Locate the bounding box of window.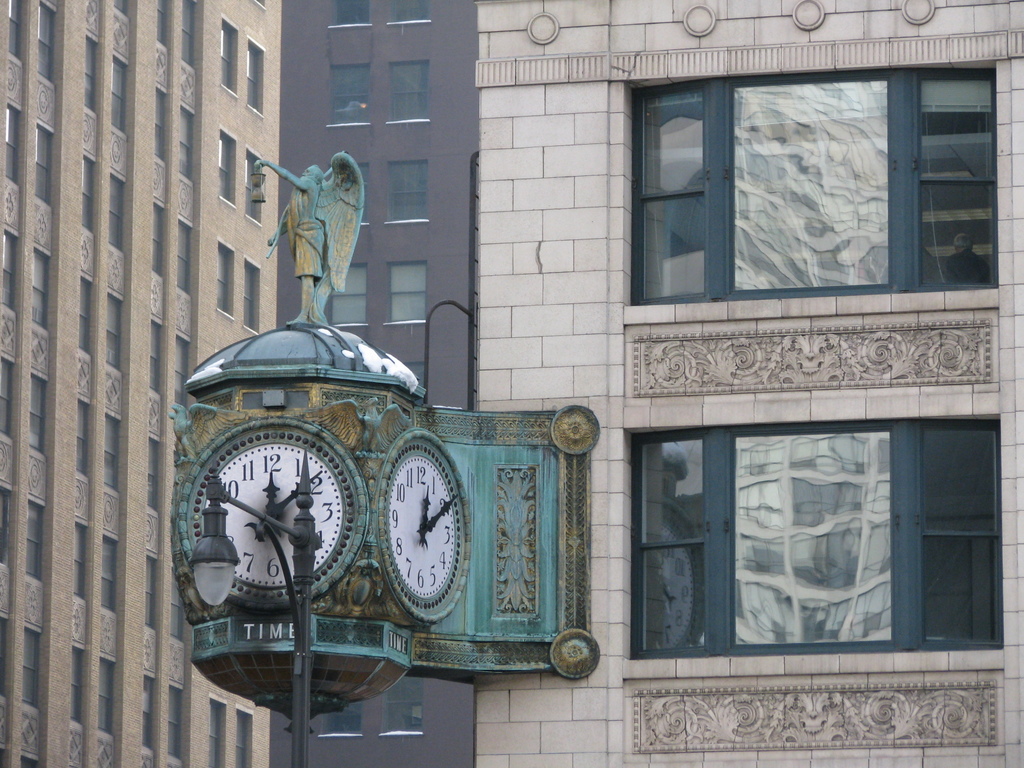
Bounding box: left=141, top=671, right=158, bottom=754.
